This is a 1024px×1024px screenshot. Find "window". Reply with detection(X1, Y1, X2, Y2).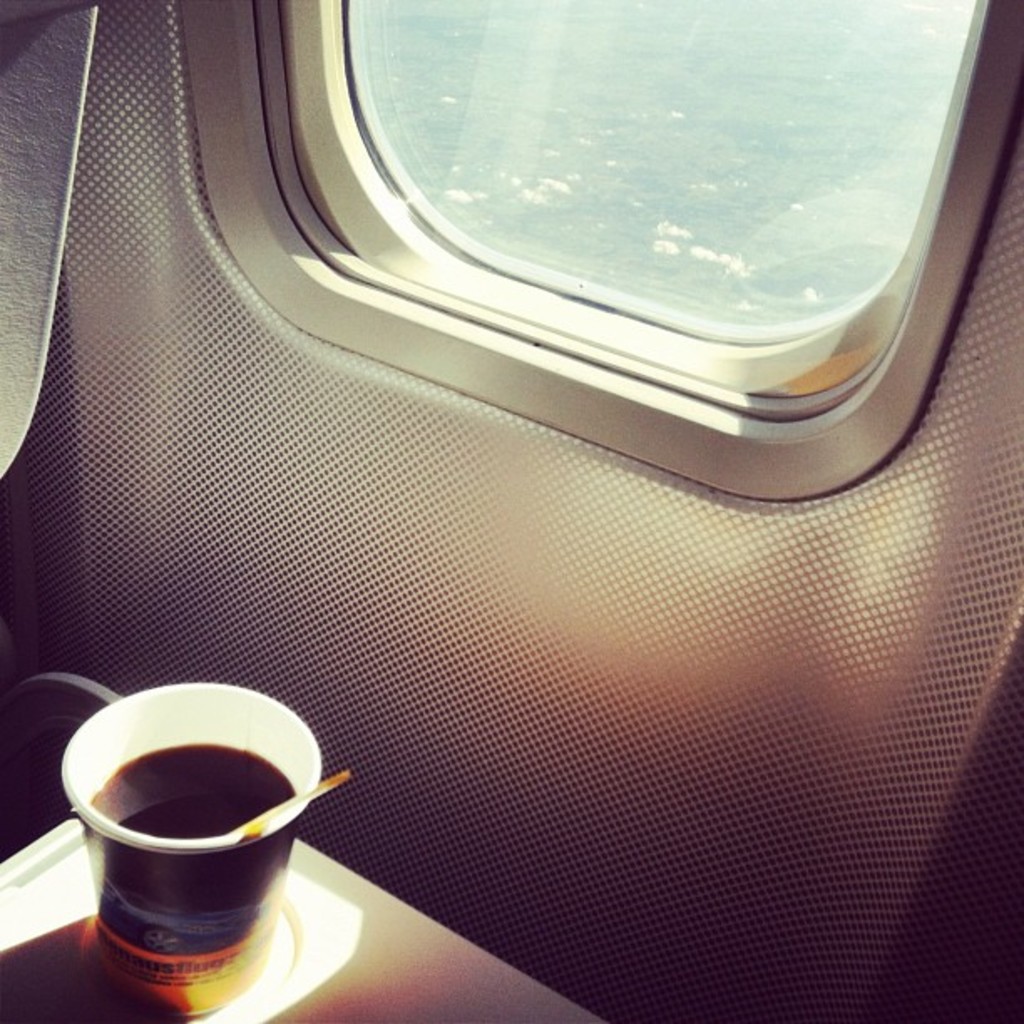
detection(281, 0, 1022, 398).
